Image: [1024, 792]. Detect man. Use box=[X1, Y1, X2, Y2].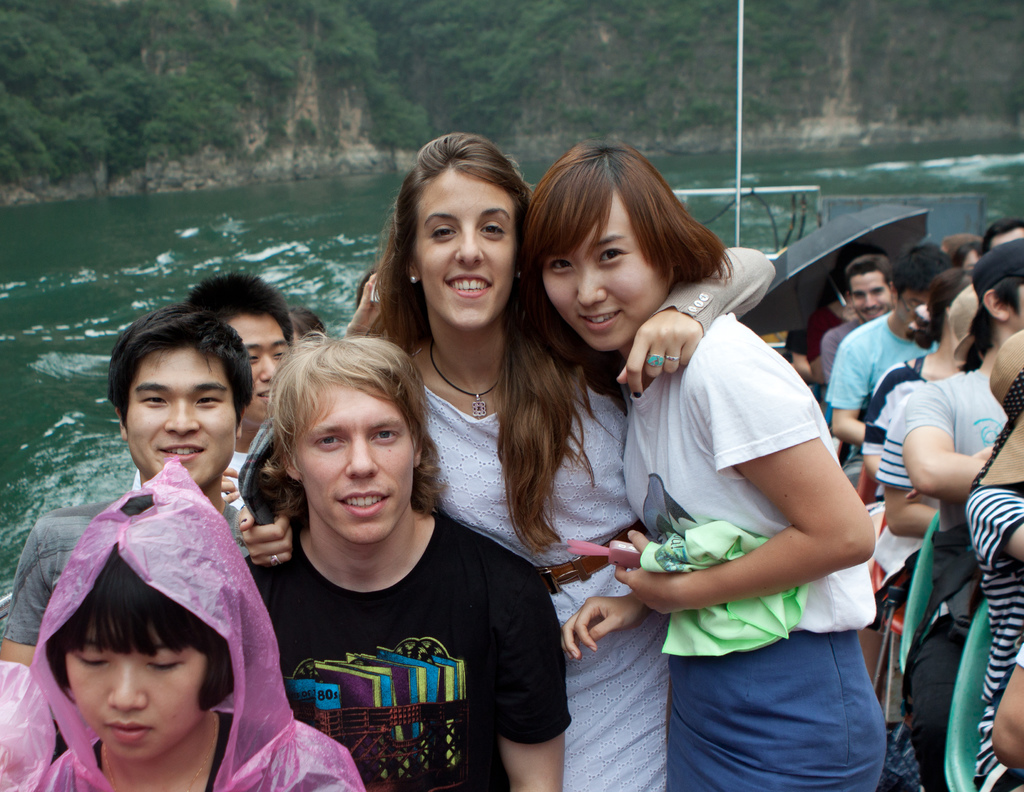
box=[0, 307, 254, 663].
